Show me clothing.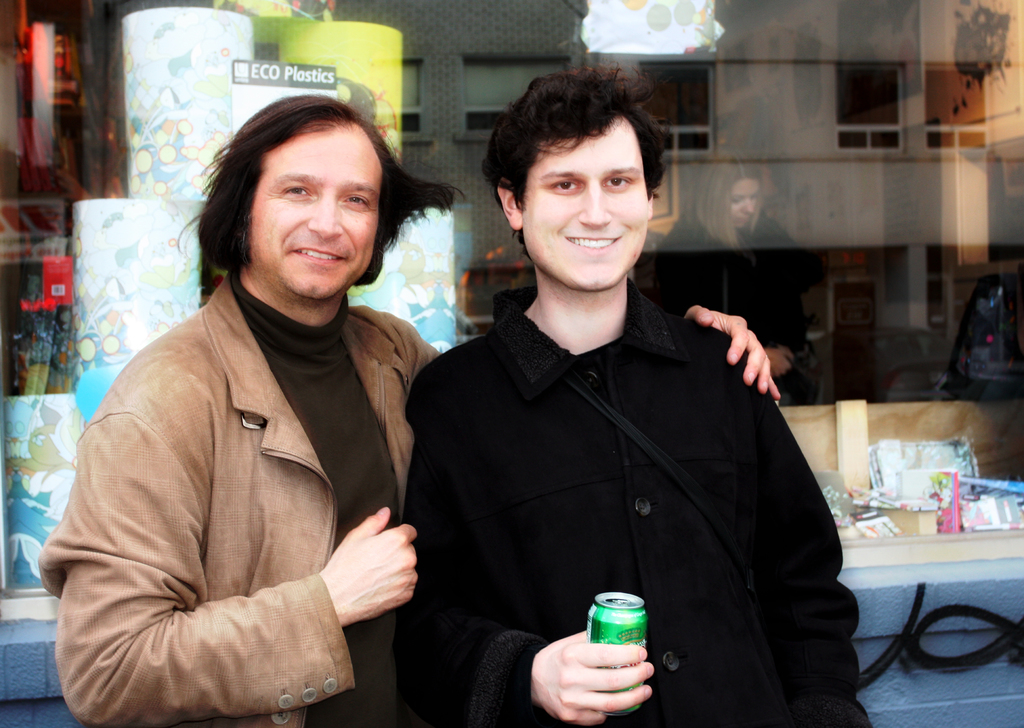
clothing is here: <region>33, 263, 443, 727</region>.
